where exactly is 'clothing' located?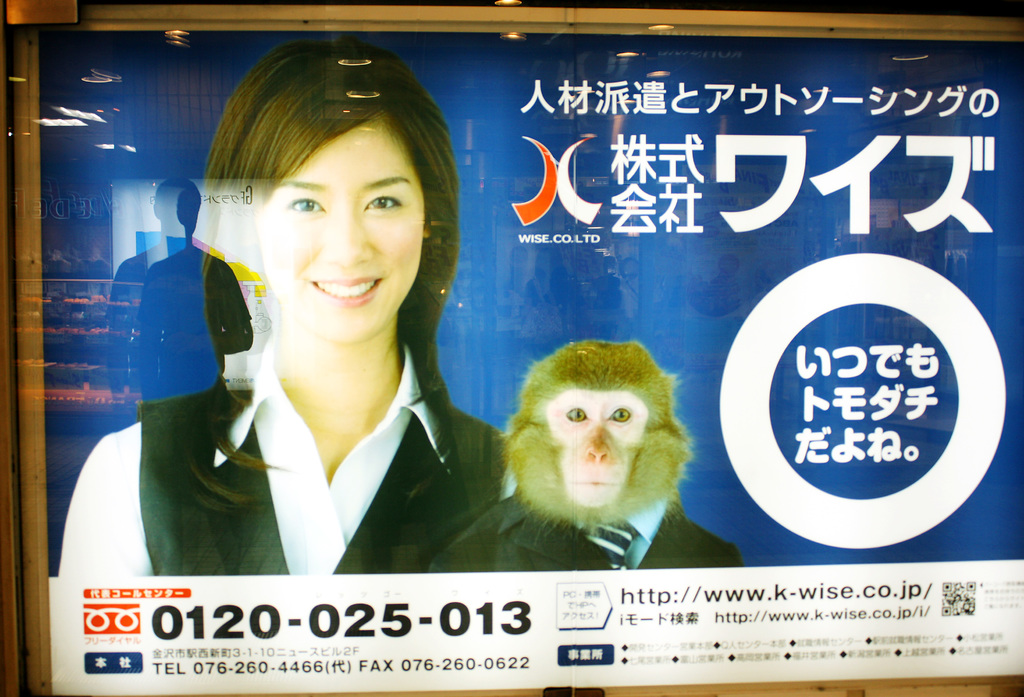
Its bounding box is x1=56, y1=339, x2=509, y2=577.
